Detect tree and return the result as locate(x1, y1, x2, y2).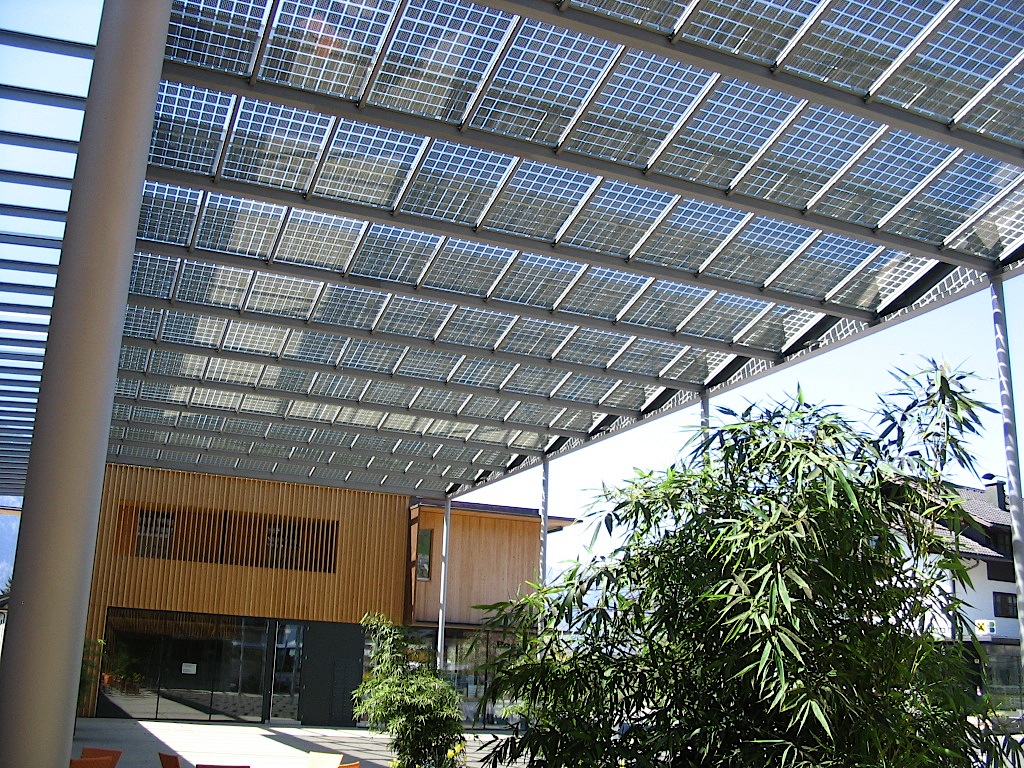
locate(354, 610, 459, 767).
